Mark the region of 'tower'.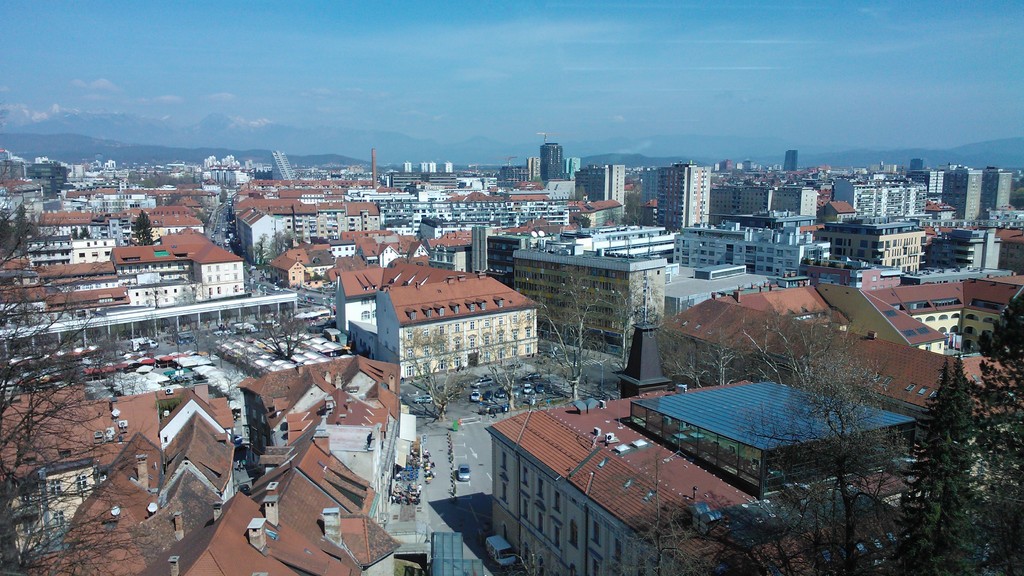
Region: locate(649, 159, 719, 248).
